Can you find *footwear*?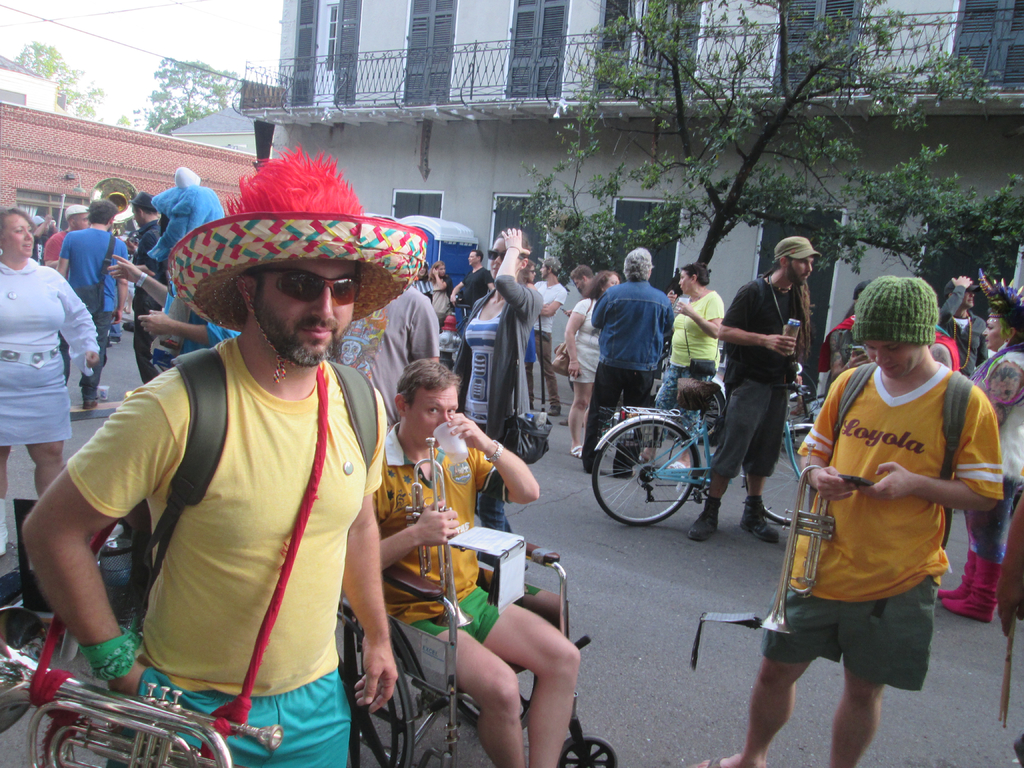
Yes, bounding box: bbox=(934, 550, 976, 598).
